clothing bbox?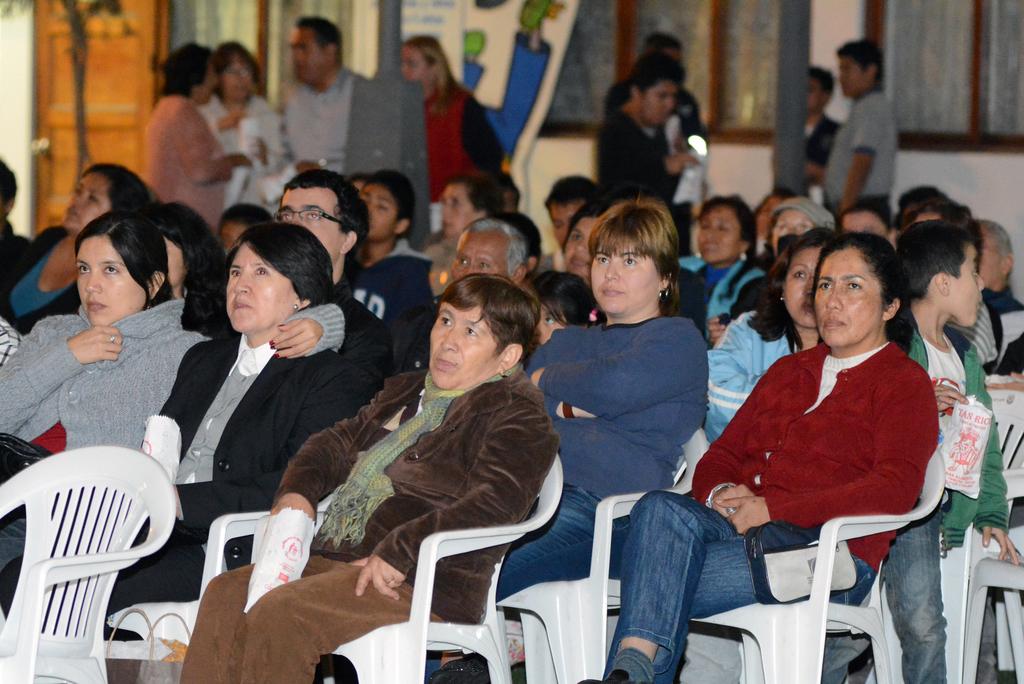
locate(686, 338, 938, 527)
